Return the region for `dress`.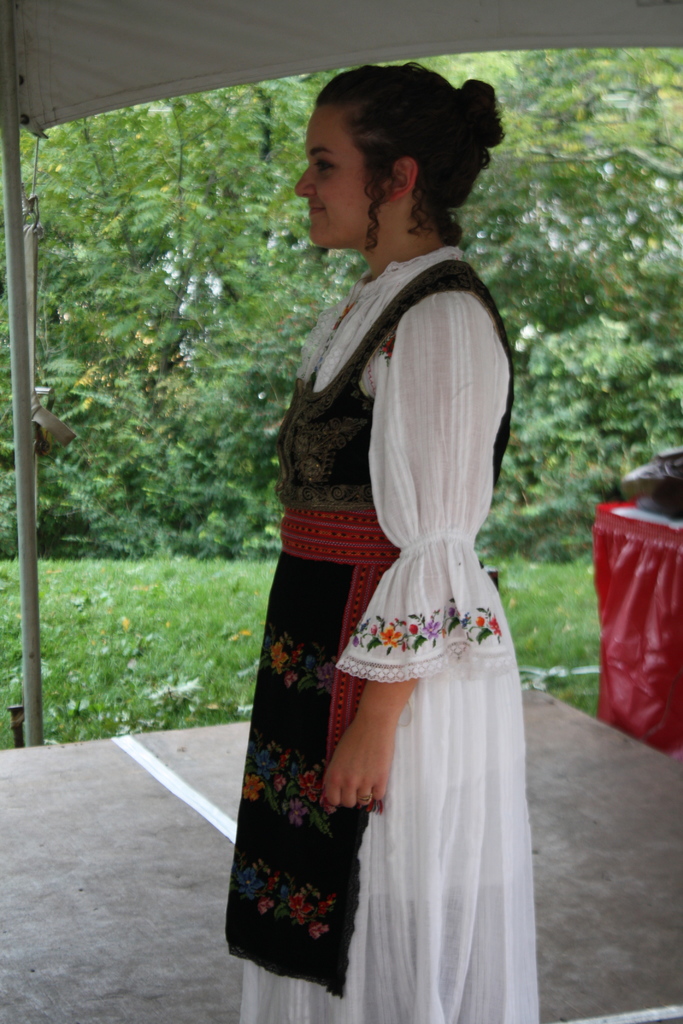
288, 257, 553, 1014.
